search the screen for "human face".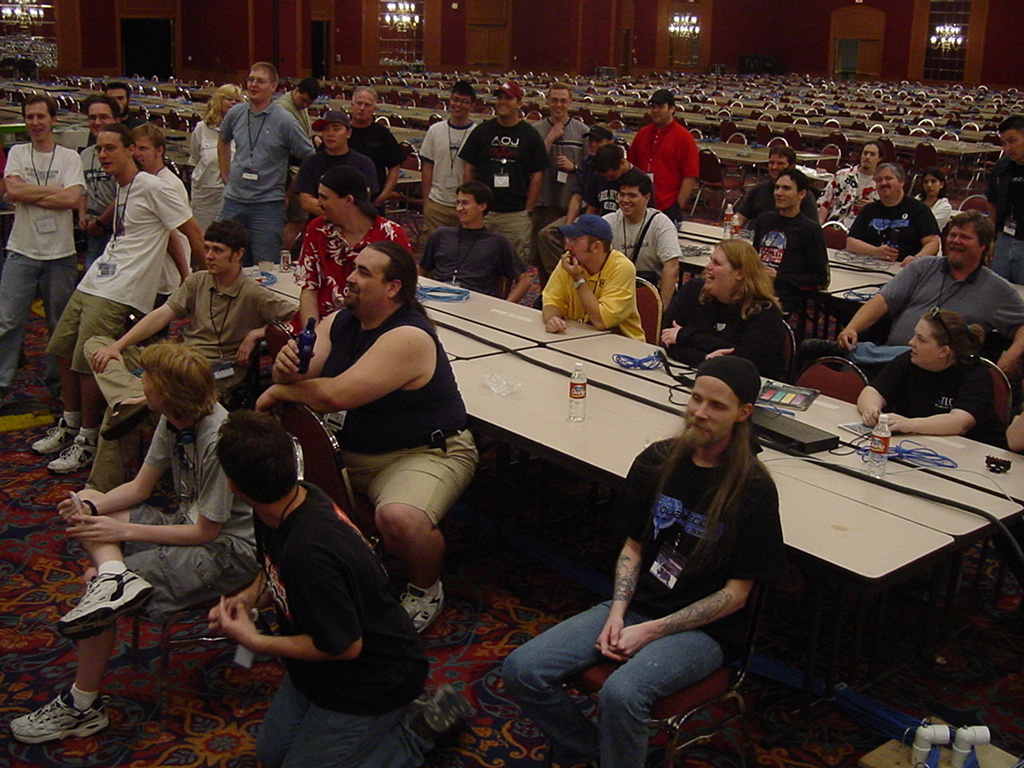
Found at 944/229/975/268.
